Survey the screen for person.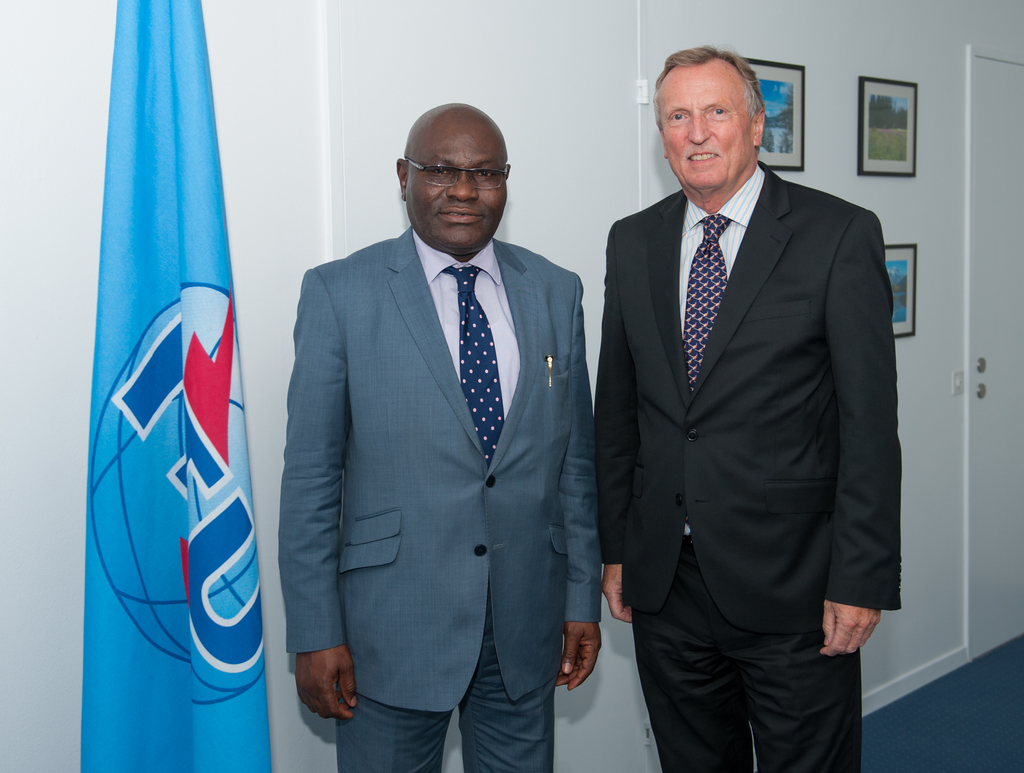
Survey found: BBox(274, 102, 604, 770).
